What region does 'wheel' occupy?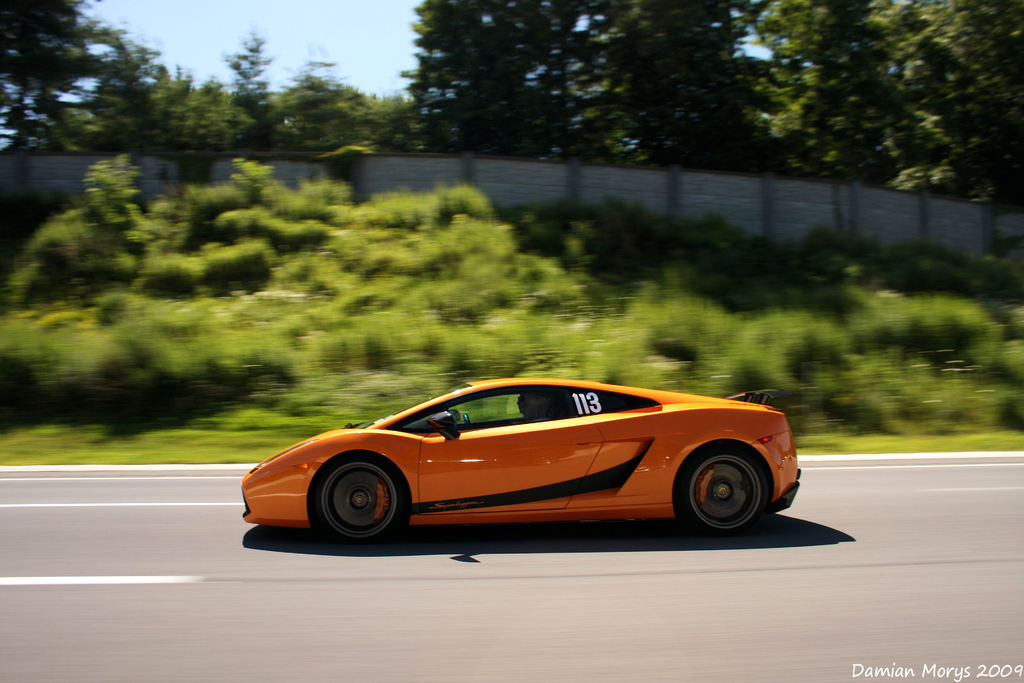
left=676, top=443, right=772, bottom=536.
